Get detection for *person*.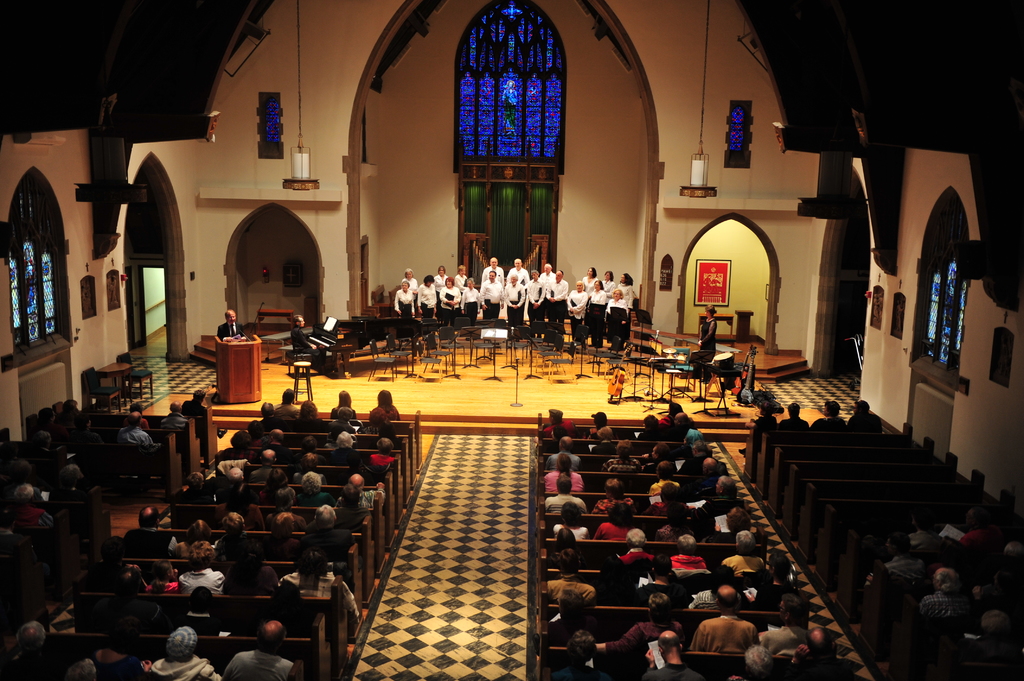
Detection: <bbox>141, 623, 221, 677</bbox>.
